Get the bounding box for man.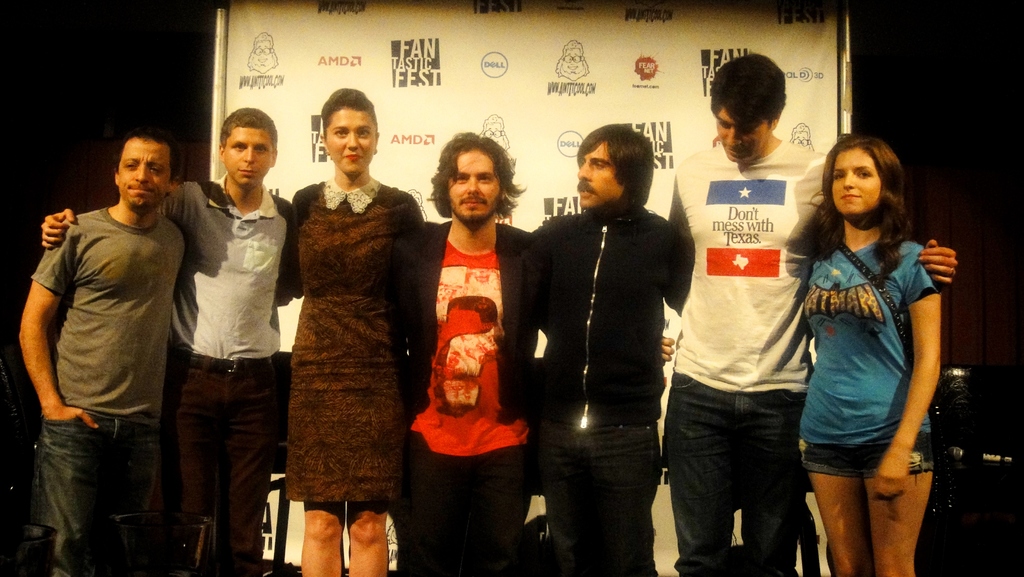
[523,119,691,576].
